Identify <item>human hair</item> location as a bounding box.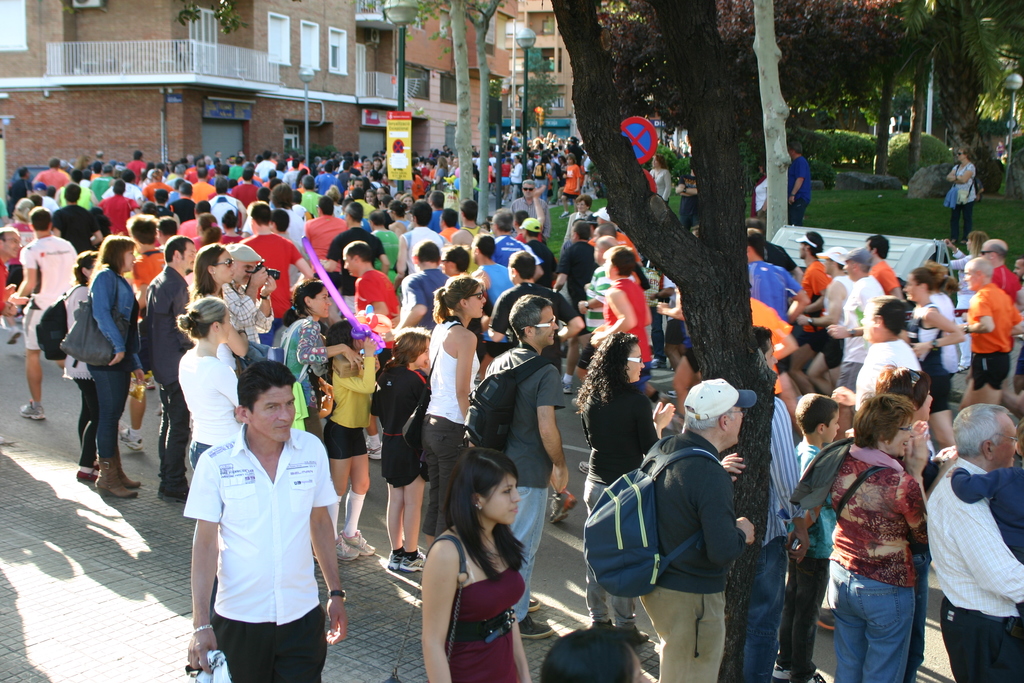
<region>522, 177, 536, 186</region>.
